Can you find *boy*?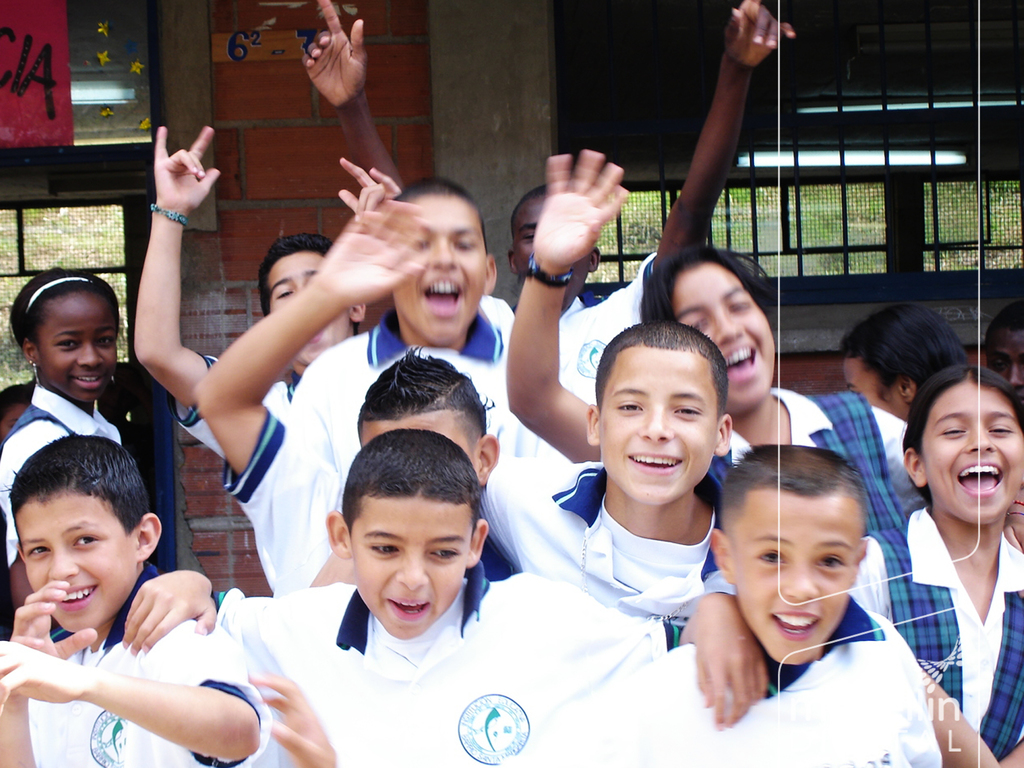
Yes, bounding box: select_region(133, 124, 401, 459).
